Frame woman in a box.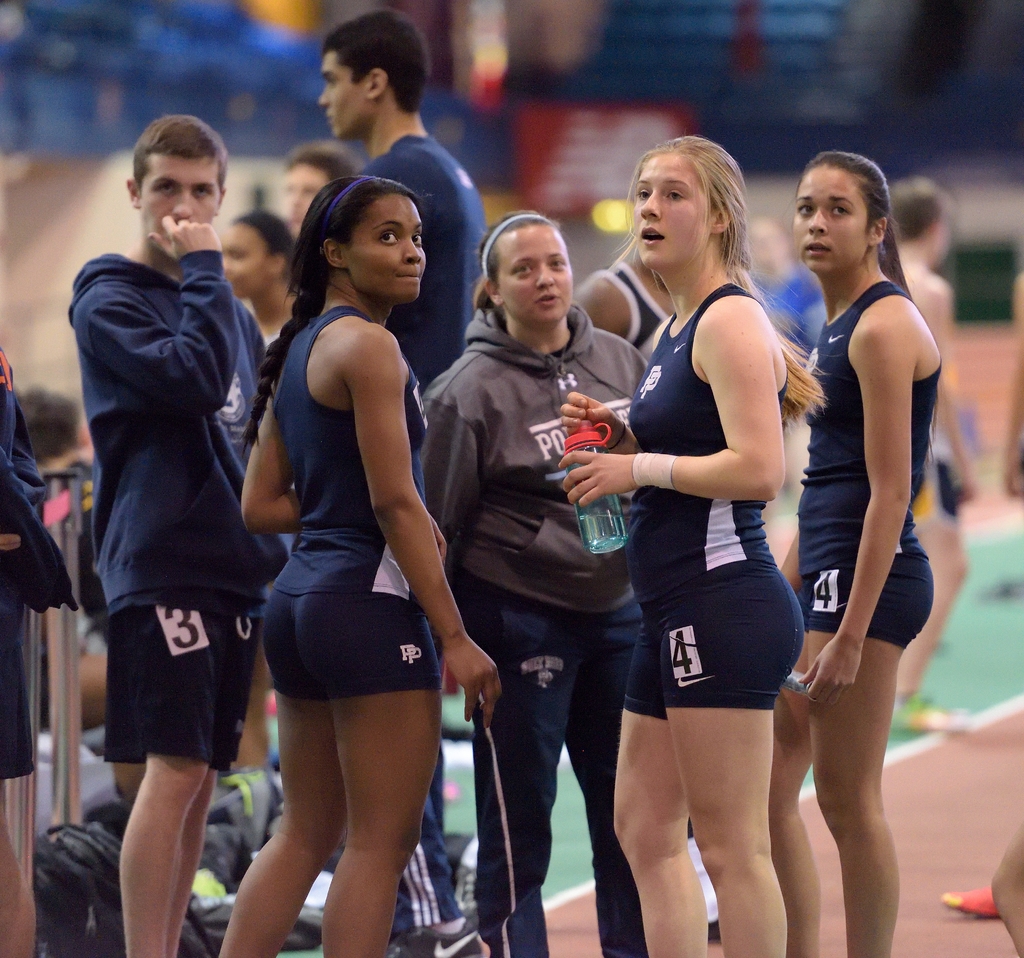
(x1=772, y1=152, x2=947, y2=957).
